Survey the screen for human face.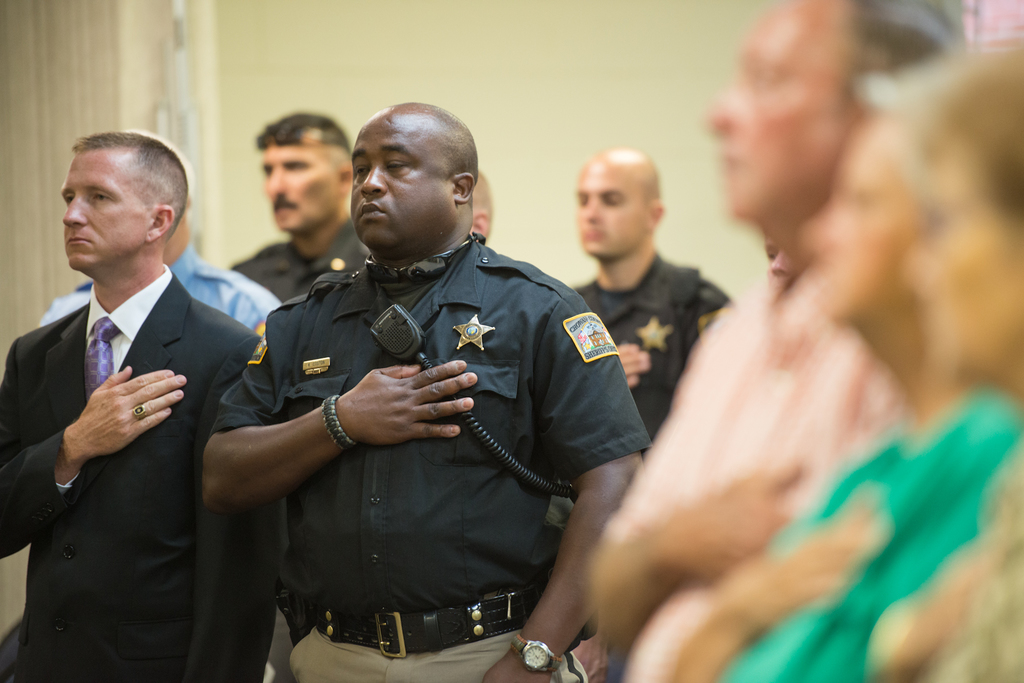
Survey found: <bbox>56, 147, 150, 268</bbox>.
